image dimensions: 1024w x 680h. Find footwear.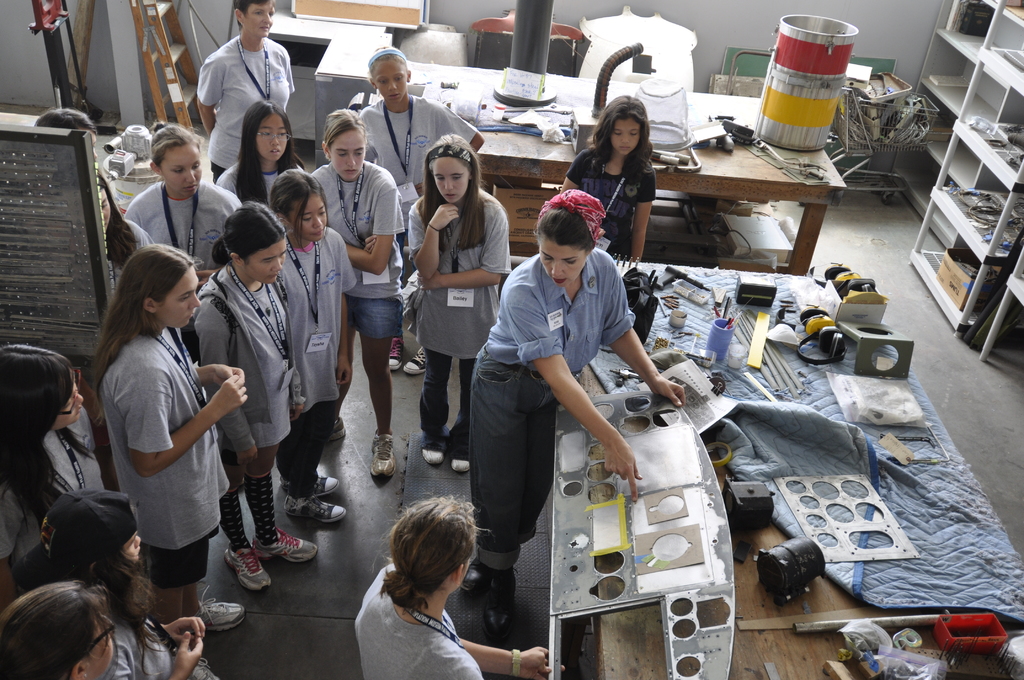
<box>422,445,444,462</box>.
